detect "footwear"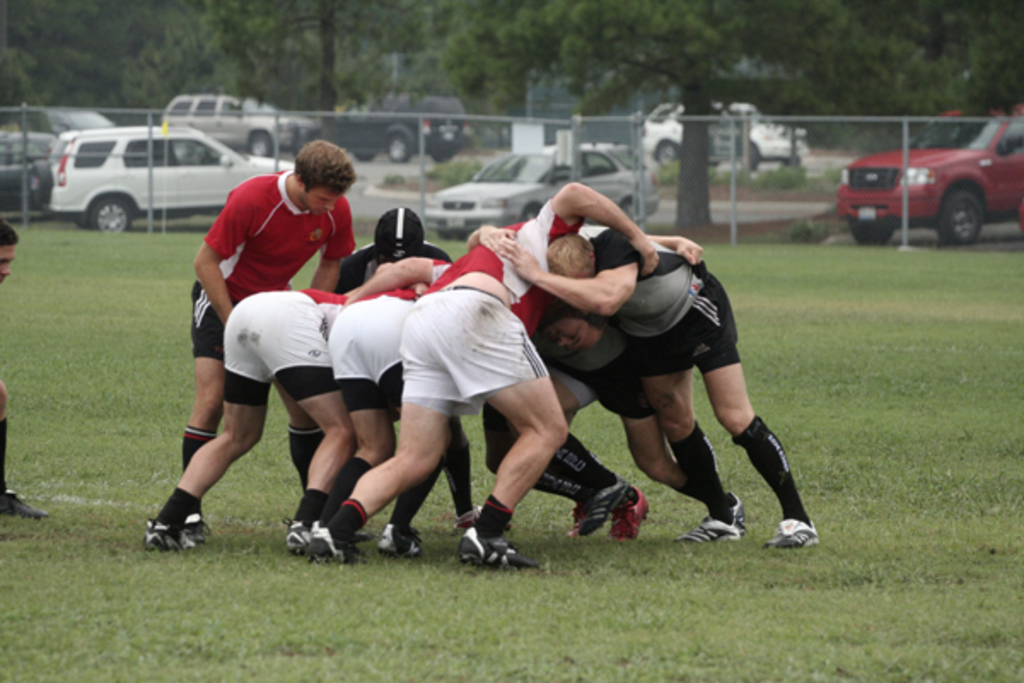
[276,516,309,553]
